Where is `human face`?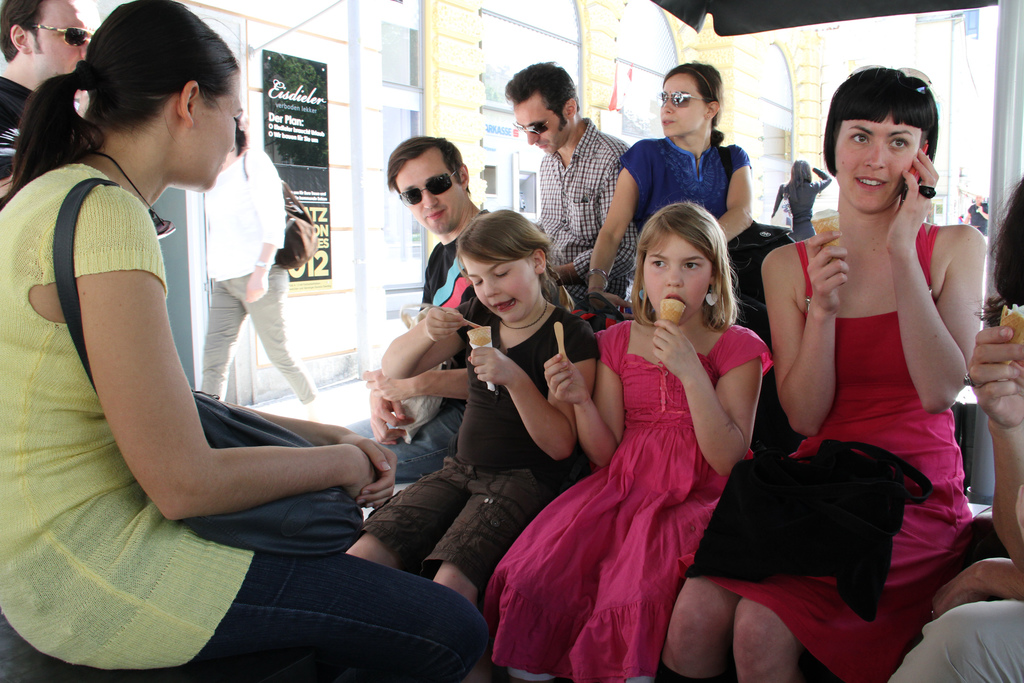
x1=190, y1=75, x2=245, y2=186.
